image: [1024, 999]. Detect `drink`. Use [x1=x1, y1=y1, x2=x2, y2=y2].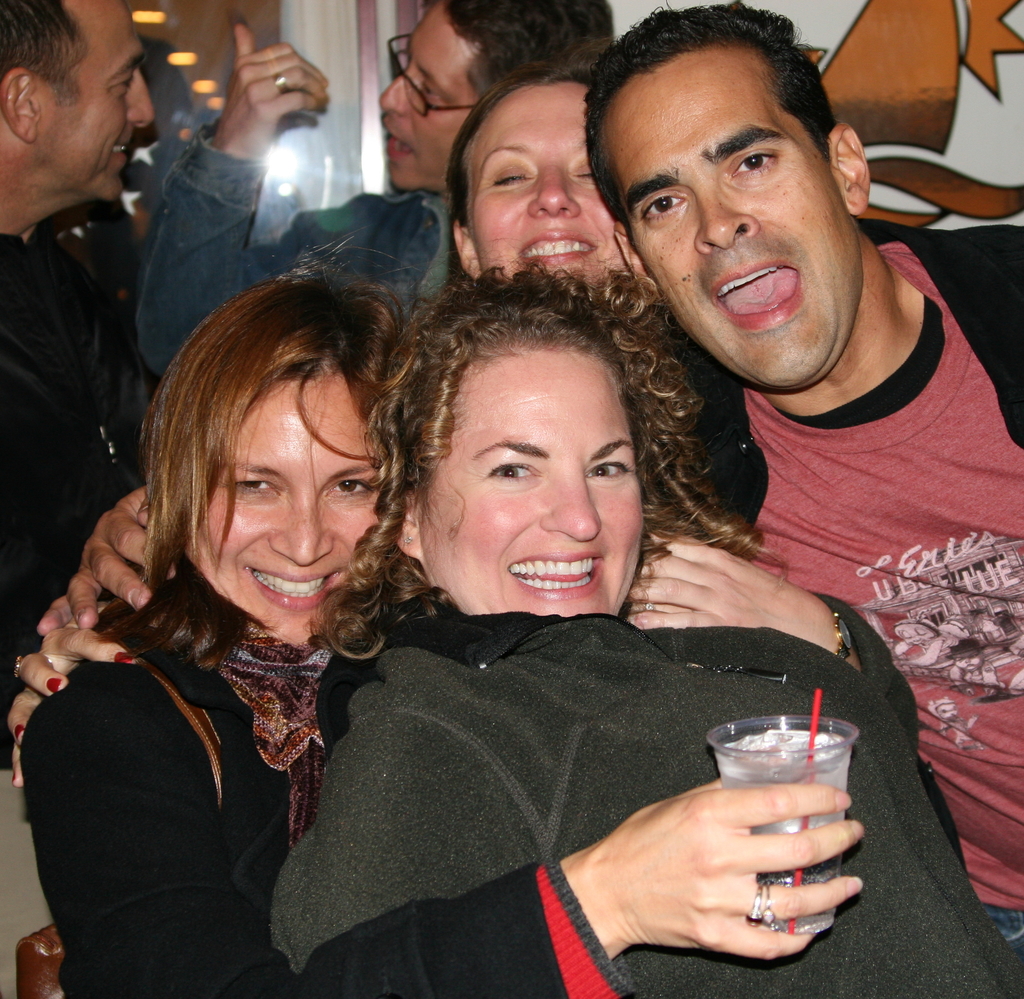
[x1=680, y1=707, x2=874, y2=931].
